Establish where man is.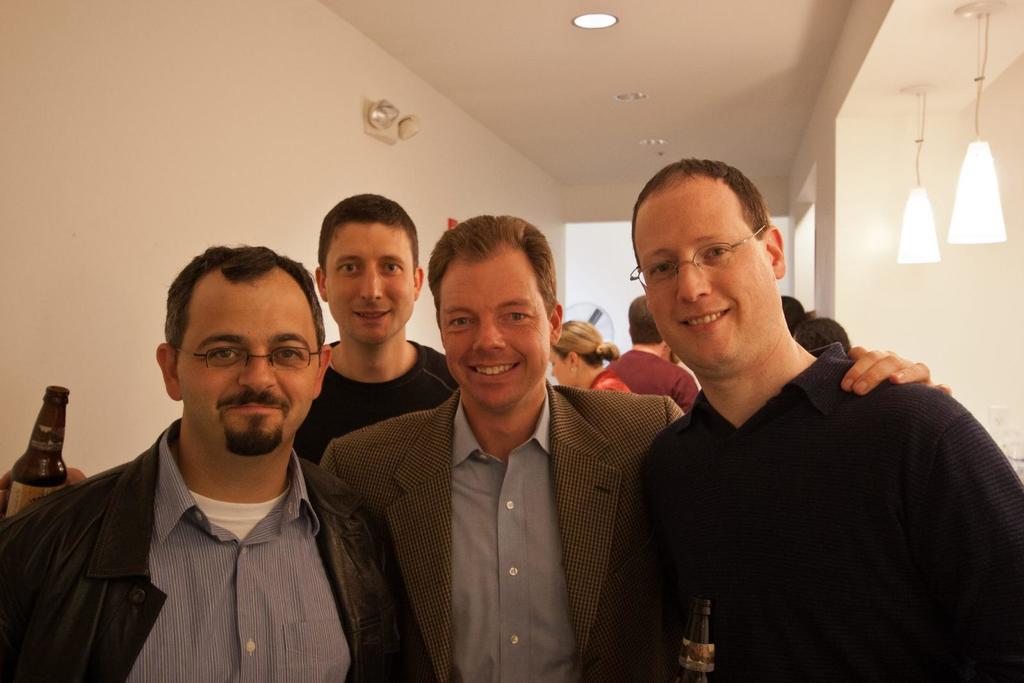
Established at bbox=(581, 157, 1023, 682).
